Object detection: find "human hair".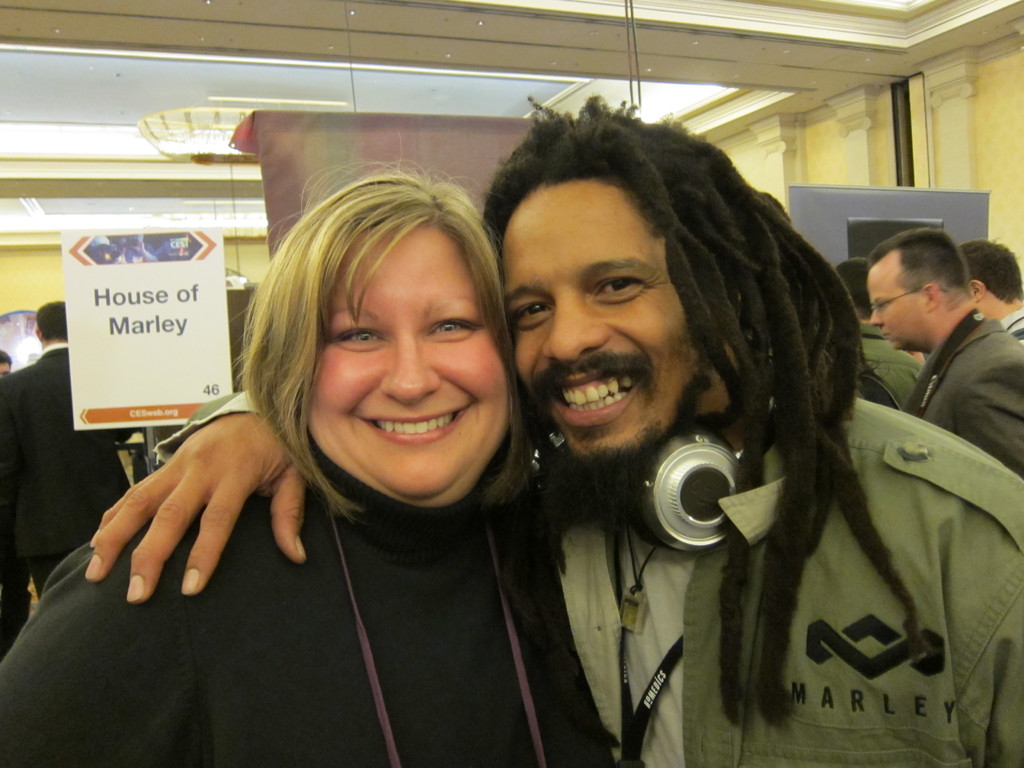
x1=0, y1=351, x2=14, y2=365.
